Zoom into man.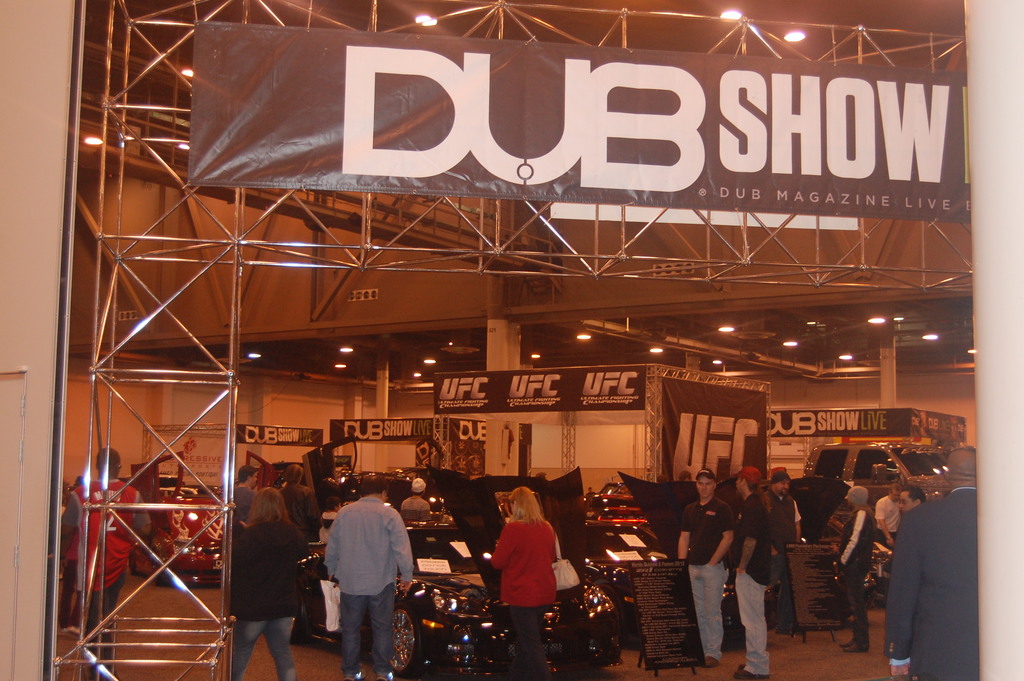
Zoom target: [x1=732, y1=472, x2=774, y2=680].
